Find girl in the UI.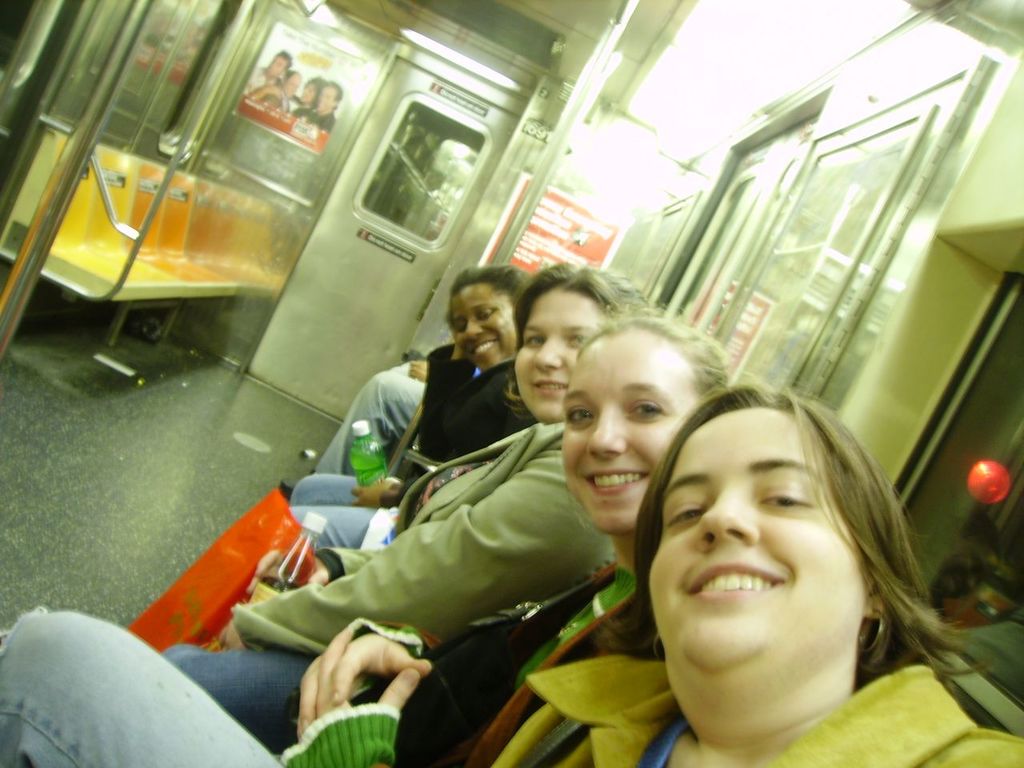
UI element at {"left": 489, "top": 373, "right": 1023, "bottom": 767}.
